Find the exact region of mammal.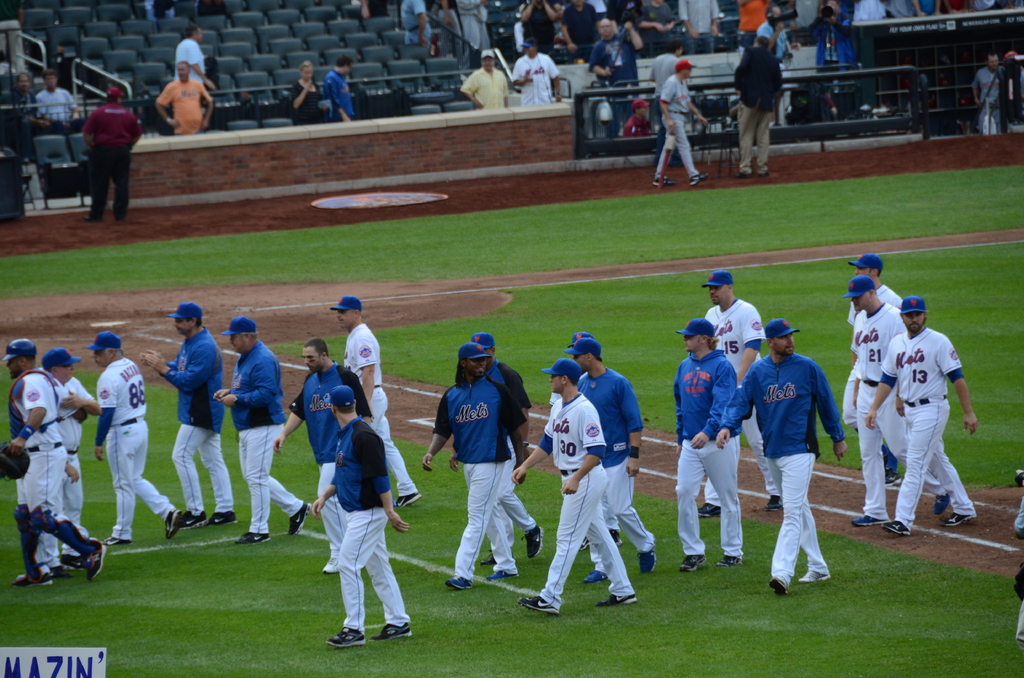
Exact region: Rect(757, 0, 798, 124).
